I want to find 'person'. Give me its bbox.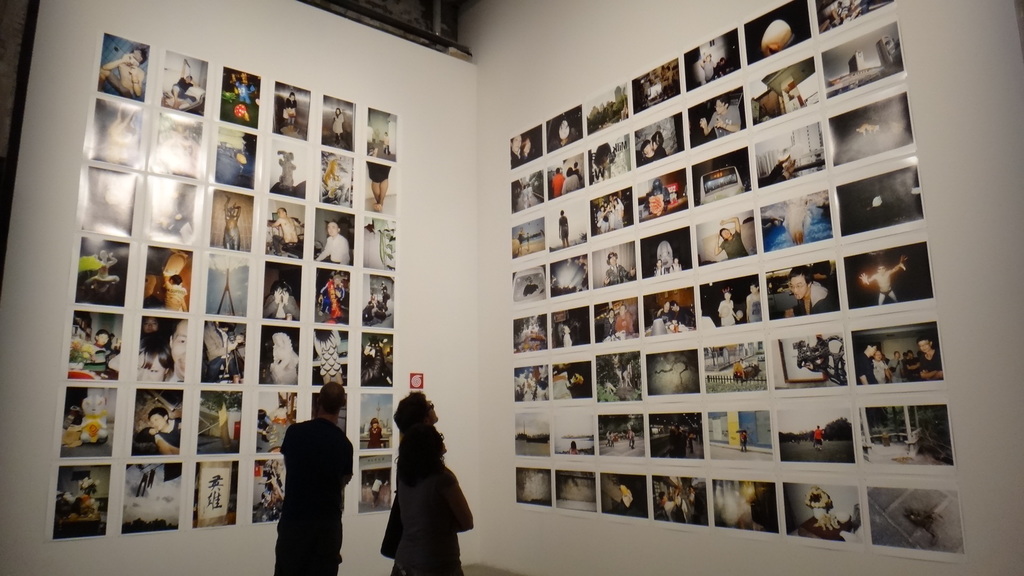
select_region(317, 275, 344, 316).
